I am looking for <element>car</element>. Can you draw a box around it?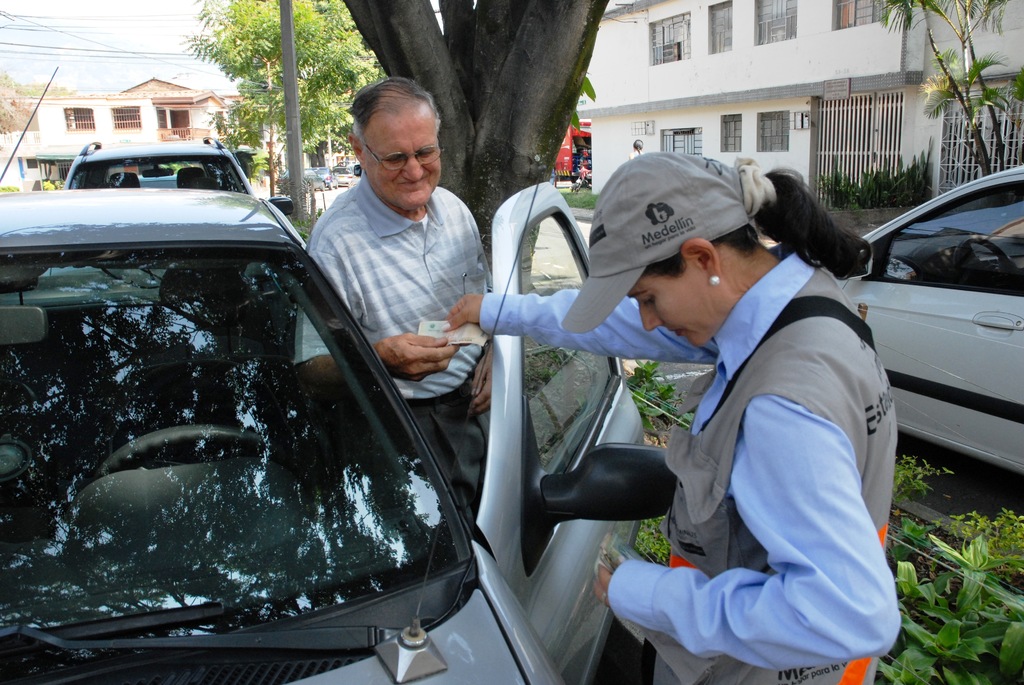
Sure, the bounding box is [left=58, top=137, right=292, bottom=212].
